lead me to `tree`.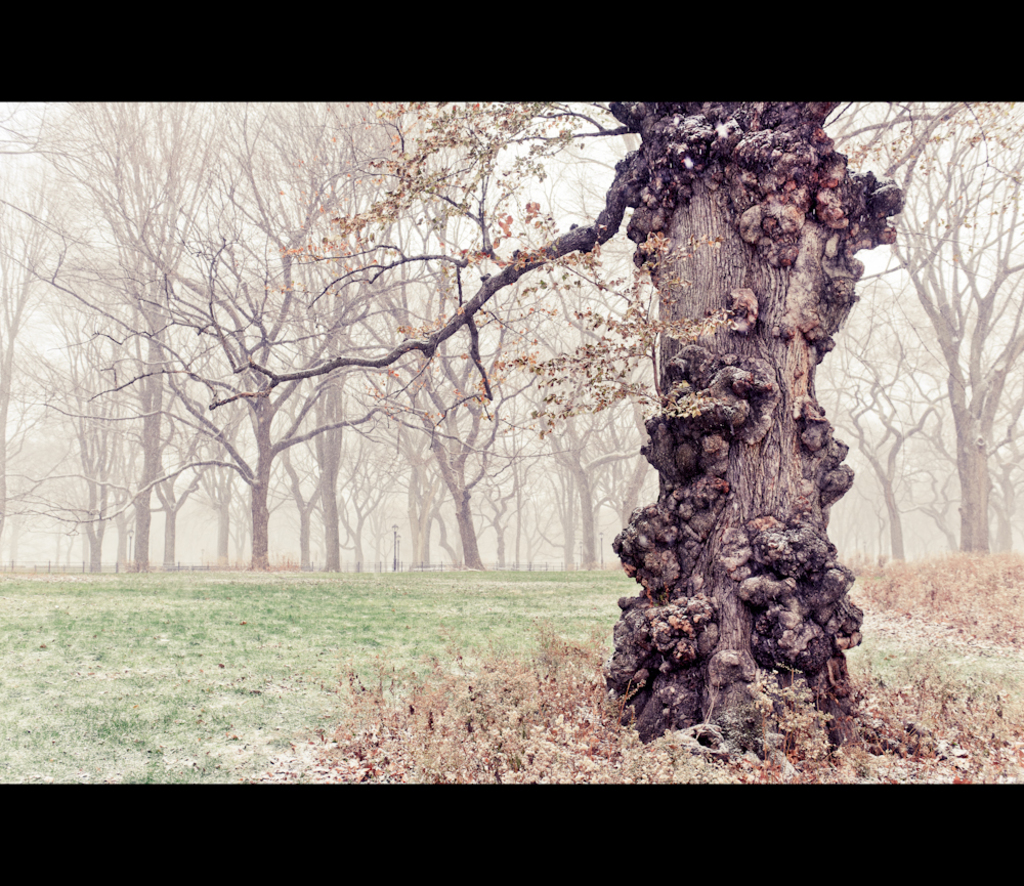
Lead to [517, 172, 637, 582].
